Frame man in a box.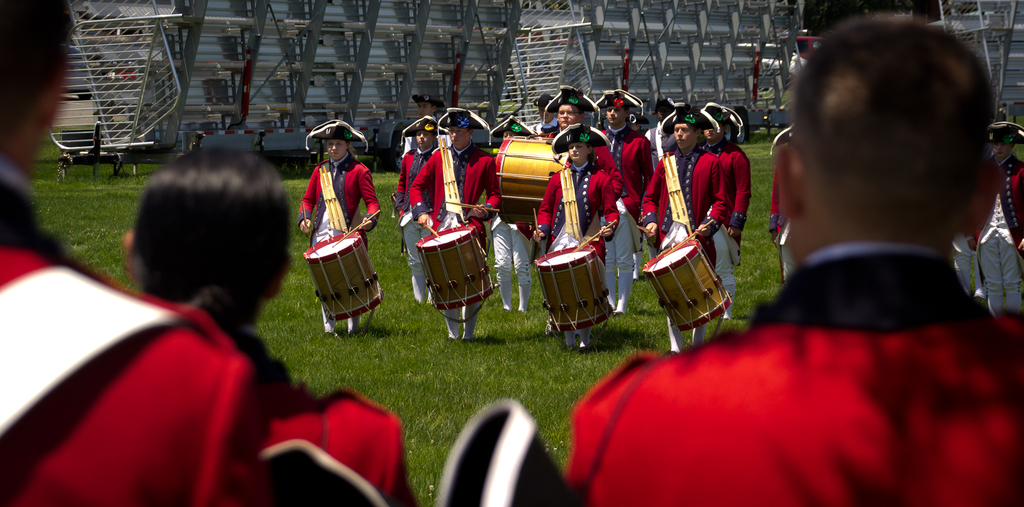
detection(0, 0, 271, 506).
